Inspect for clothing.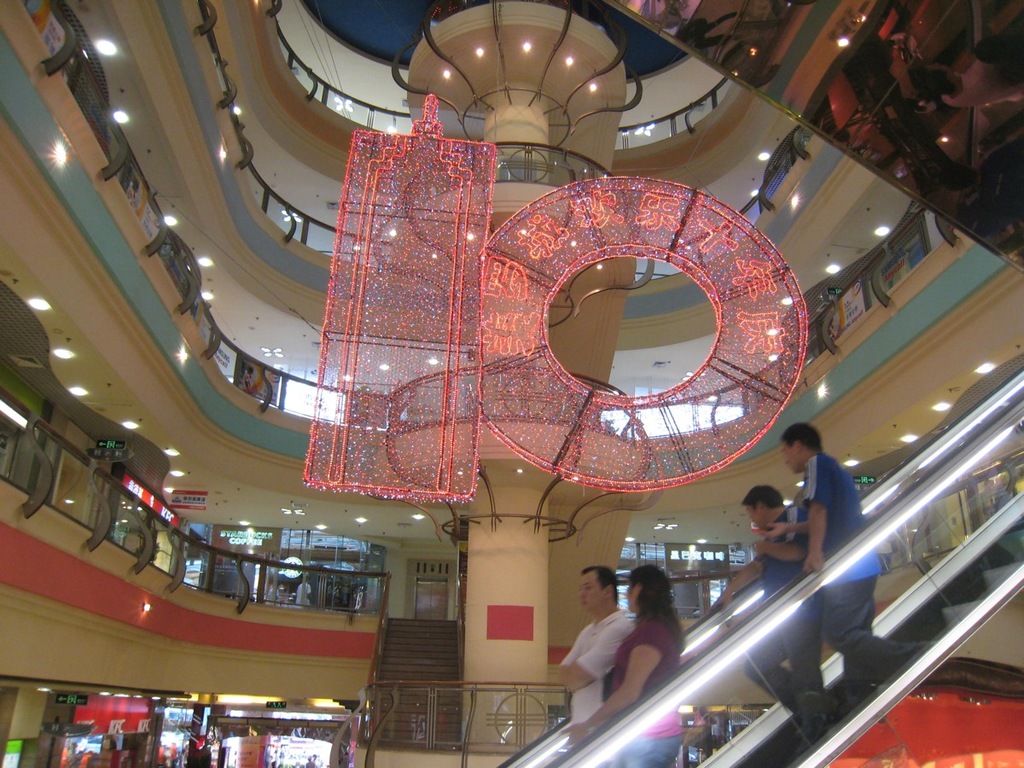
Inspection: Rect(560, 611, 628, 716).
